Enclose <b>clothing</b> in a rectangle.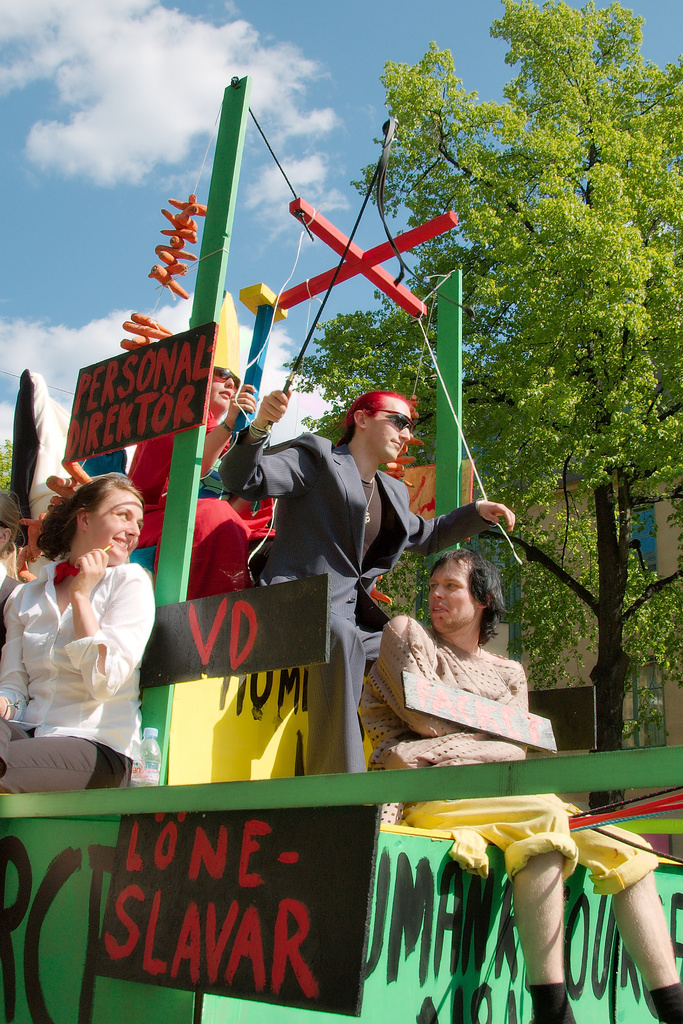
x1=358 y1=616 x2=658 y2=895.
